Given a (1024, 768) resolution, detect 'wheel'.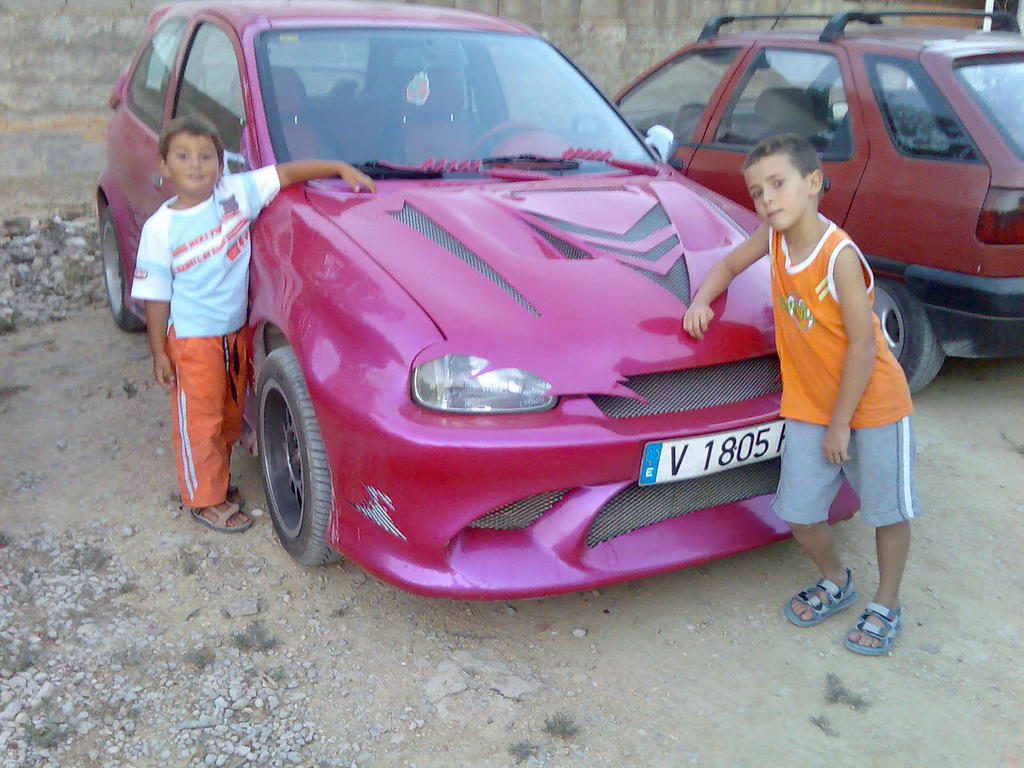
(x1=260, y1=332, x2=338, y2=577).
